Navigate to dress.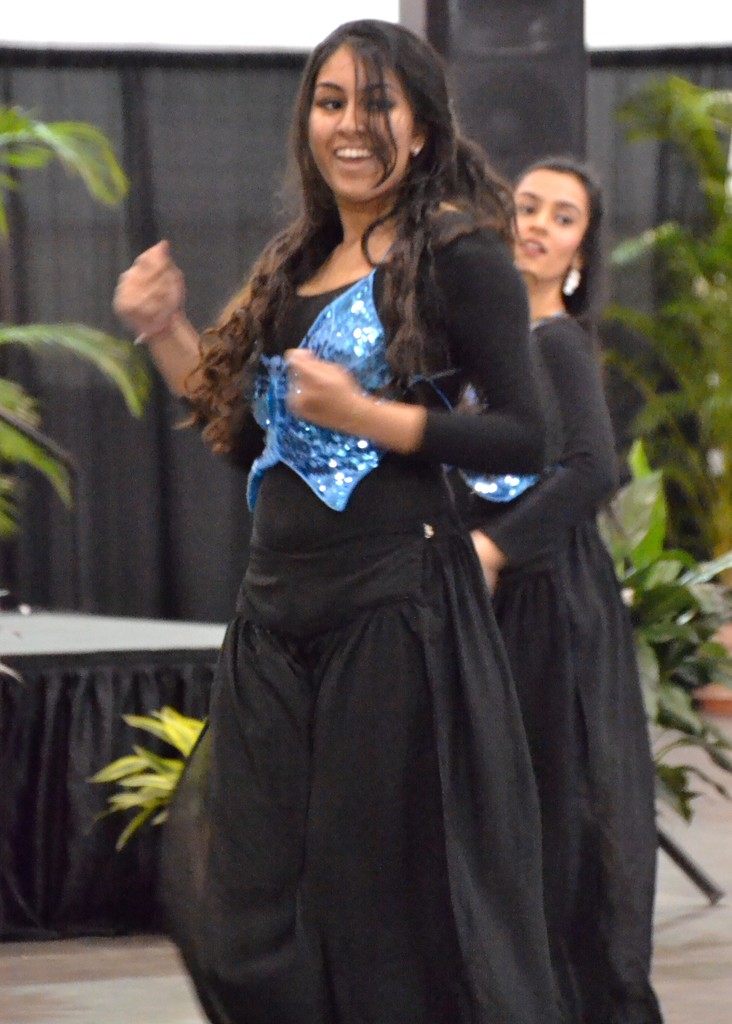
Navigation target: BBox(448, 316, 665, 1023).
